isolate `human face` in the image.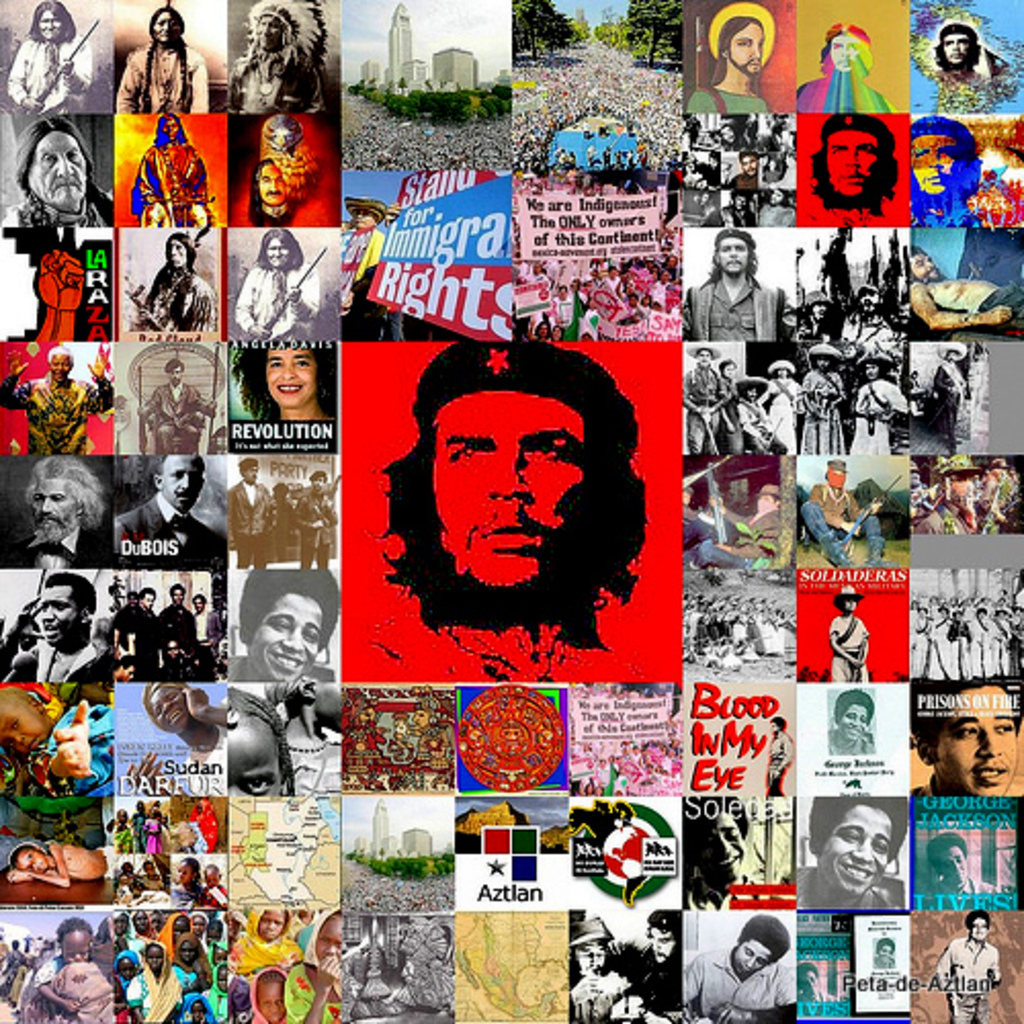
Isolated region: [0, 692, 49, 756].
